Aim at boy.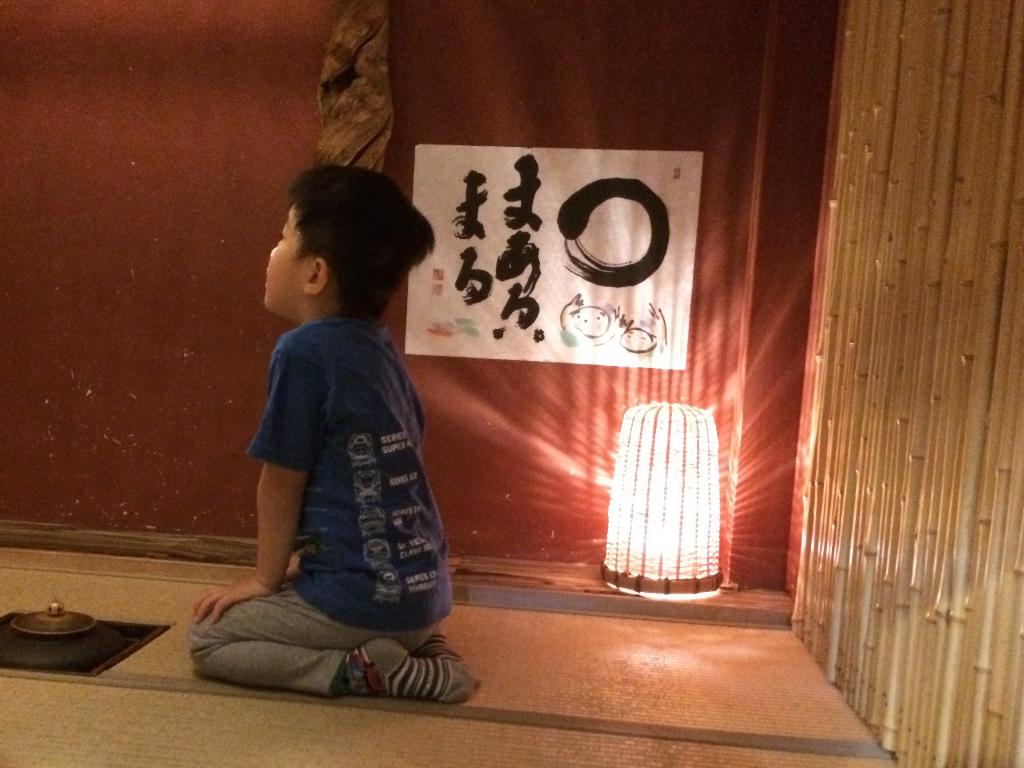
Aimed at 188/161/497/698.
